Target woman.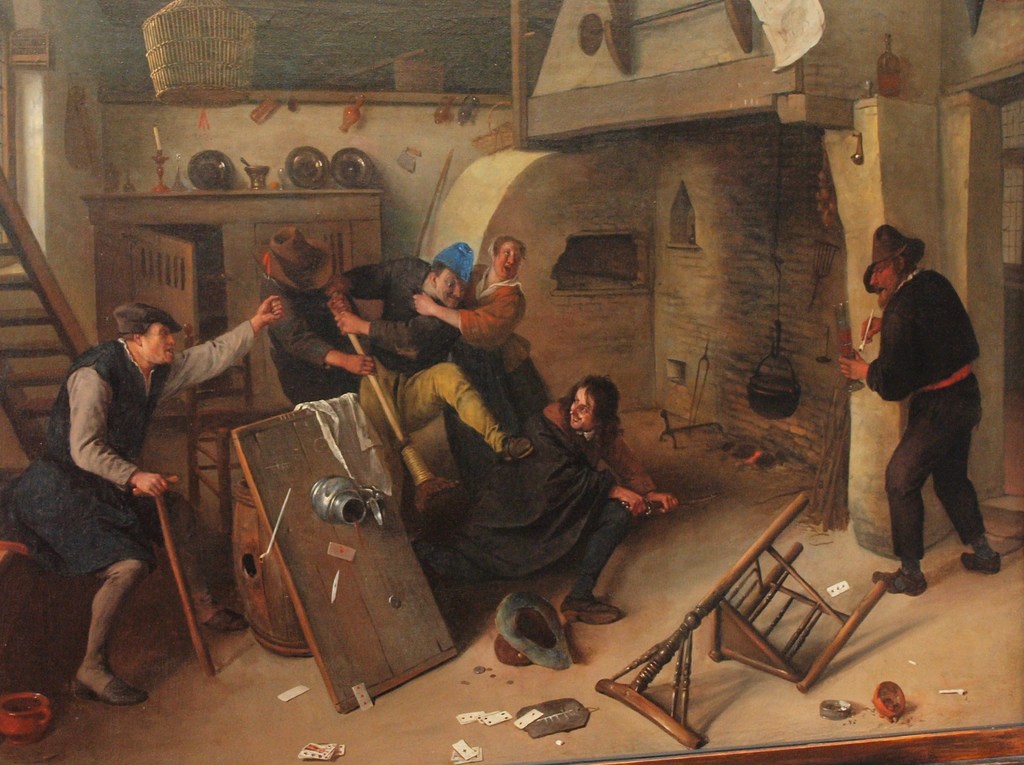
Target region: 410 229 550 487.
